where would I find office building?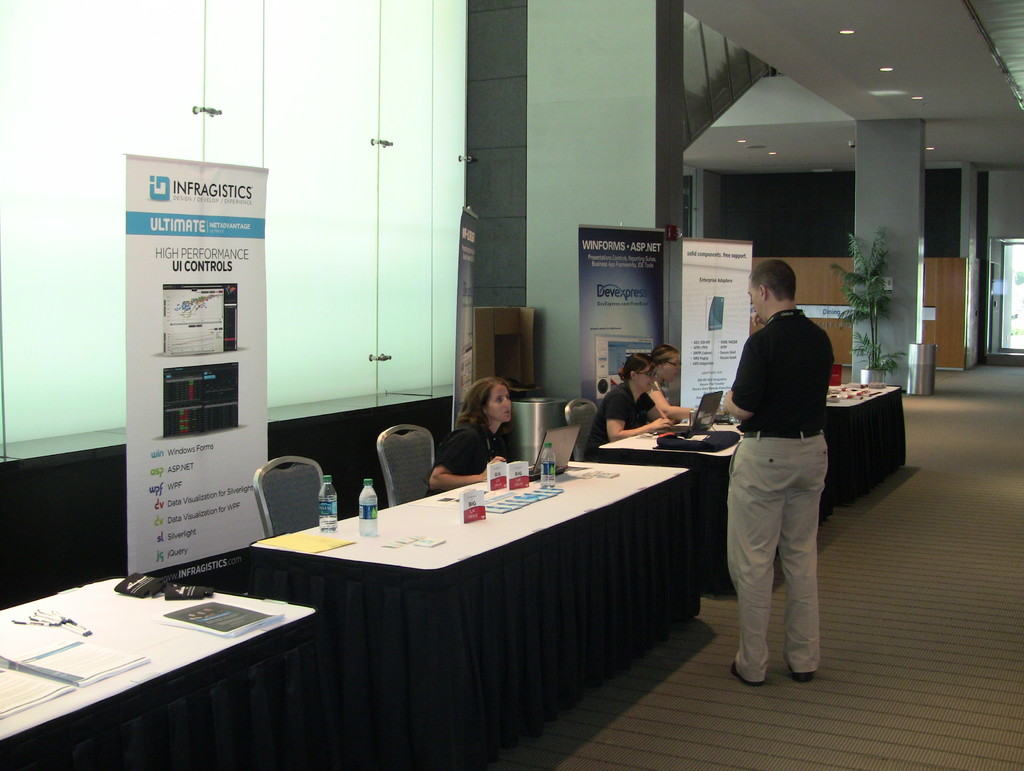
At select_region(55, 0, 933, 770).
